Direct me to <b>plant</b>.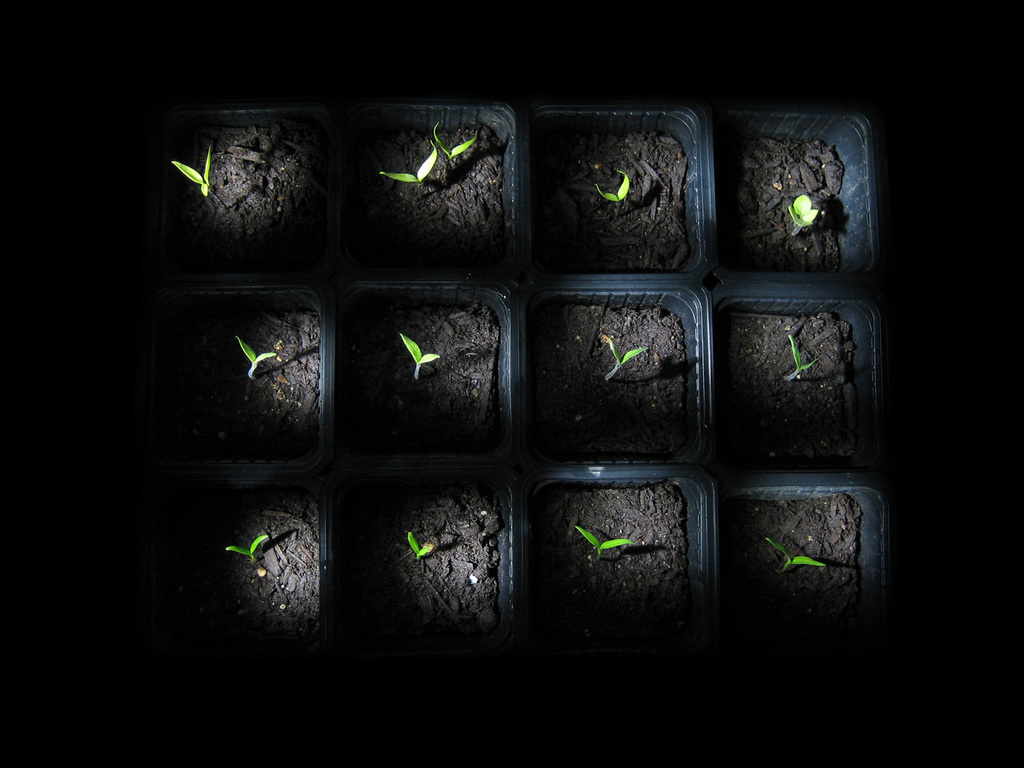
Direction: (230, 530, 268, 565).
